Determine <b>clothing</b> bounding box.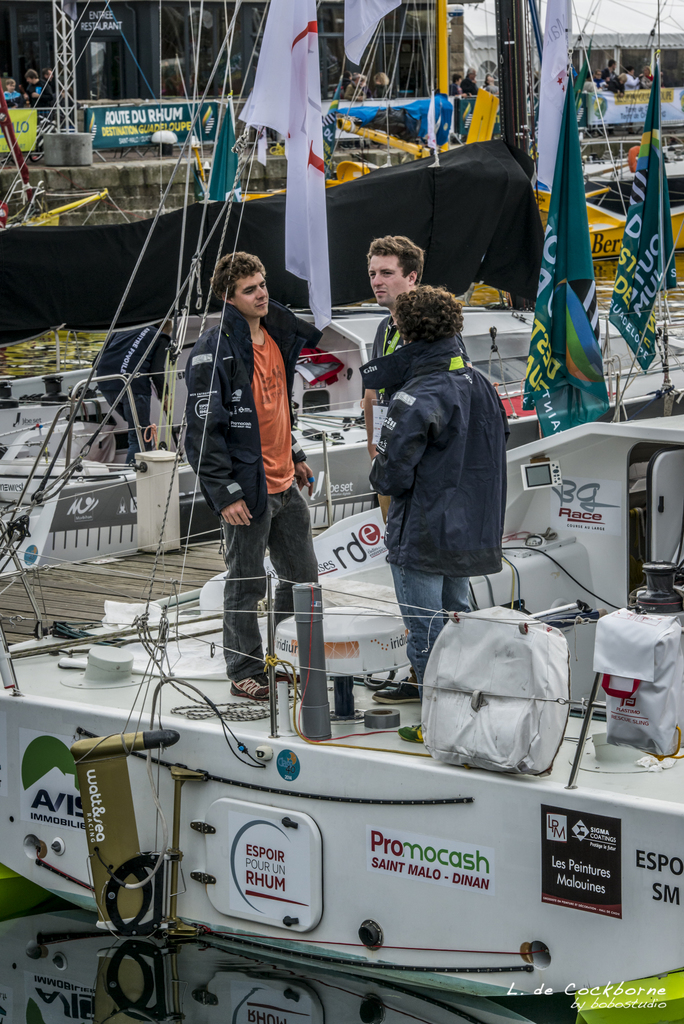
Determined: l=359, t=337, r=501, b=705.
